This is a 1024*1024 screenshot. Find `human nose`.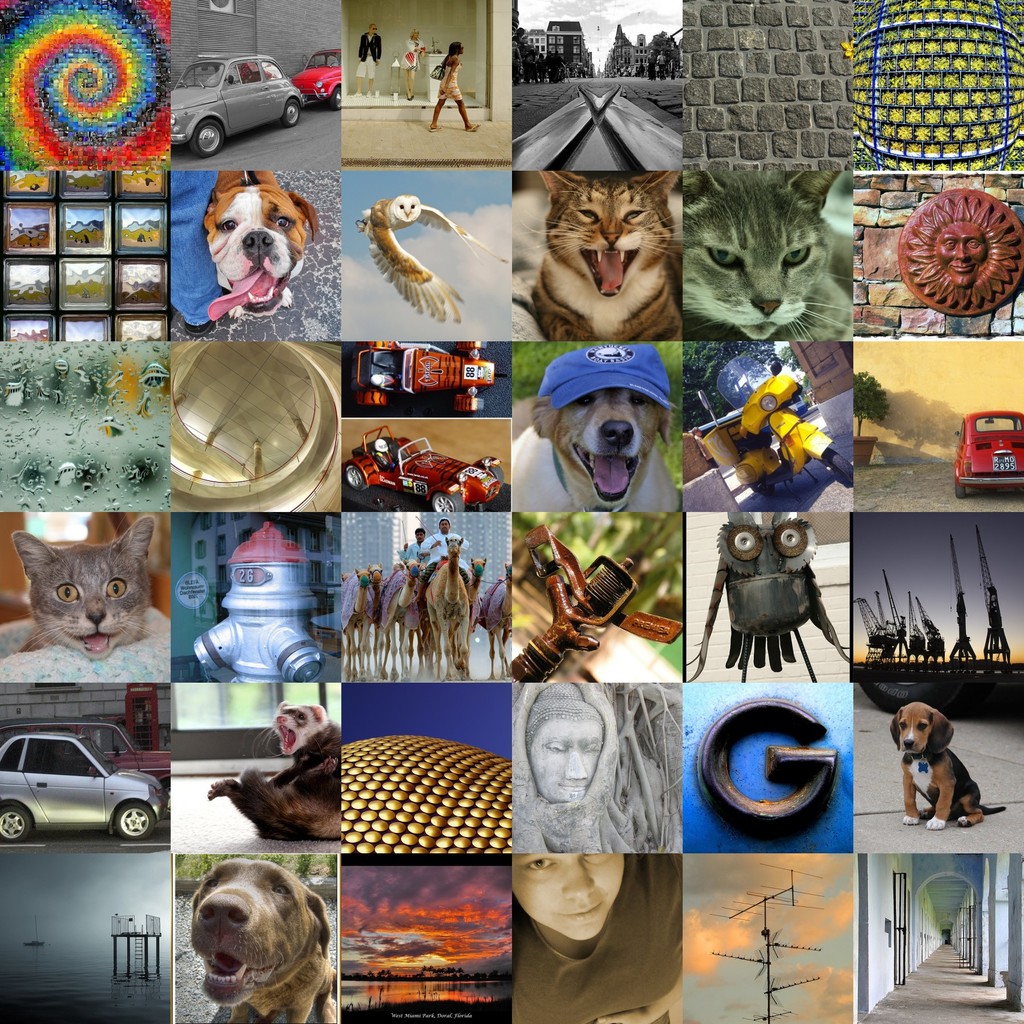
Bounding box: rect(564, 872, 592, 900).
